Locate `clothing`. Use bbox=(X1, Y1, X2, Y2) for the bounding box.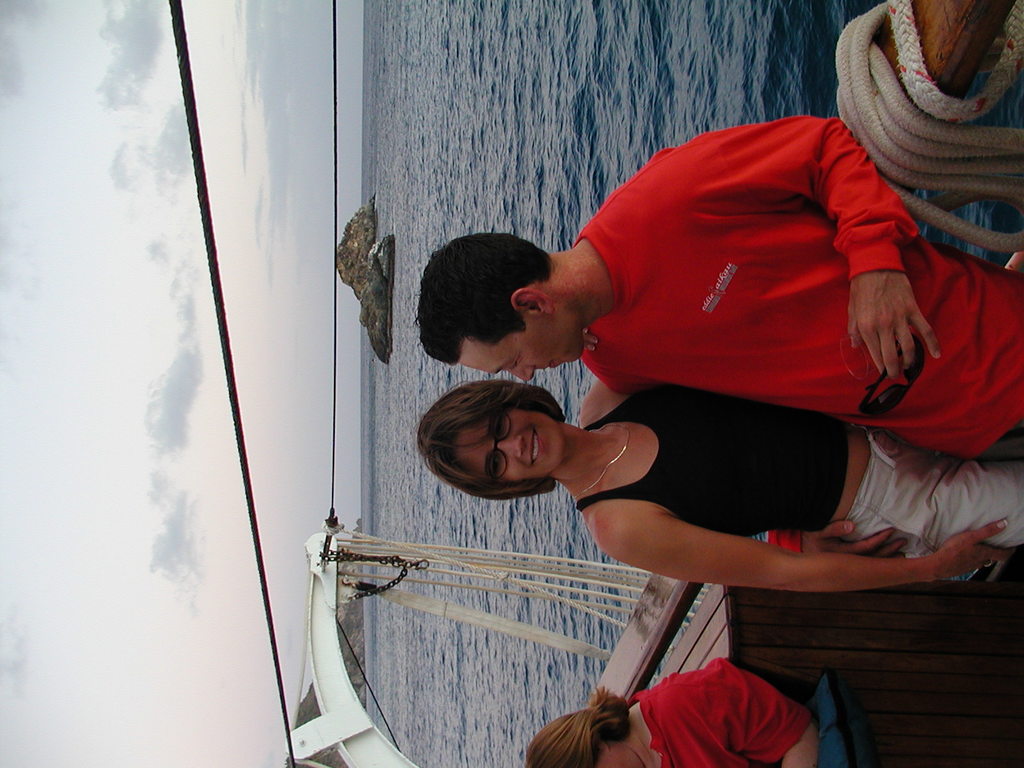
bbox=(576, 116, 1023, 456).
